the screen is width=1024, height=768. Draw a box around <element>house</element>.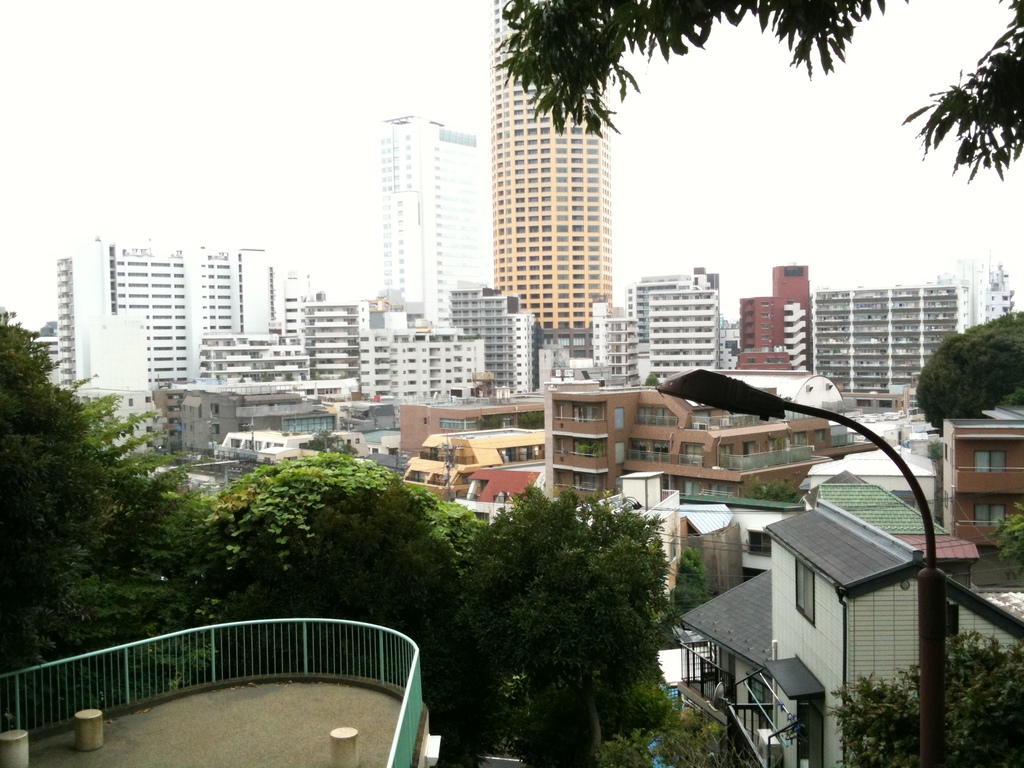
<bbox>938, 416, 1023, 547</bbox>.
